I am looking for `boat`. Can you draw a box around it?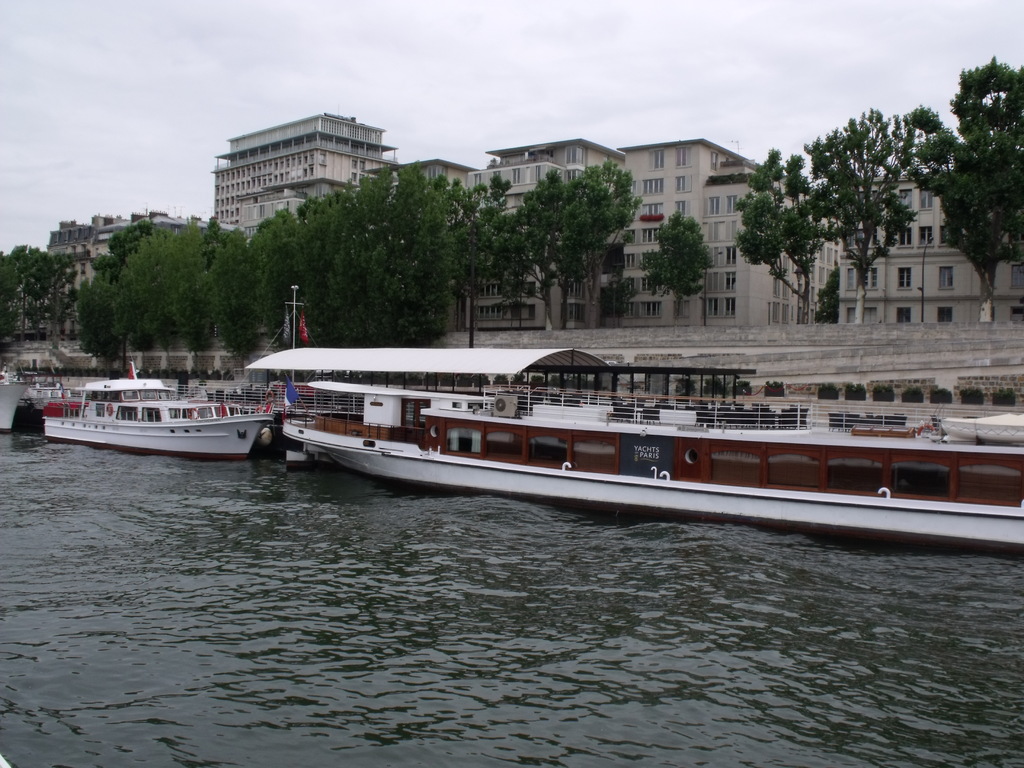
Sure, the bounding box is bbox=(0, 378, 31, 434).
